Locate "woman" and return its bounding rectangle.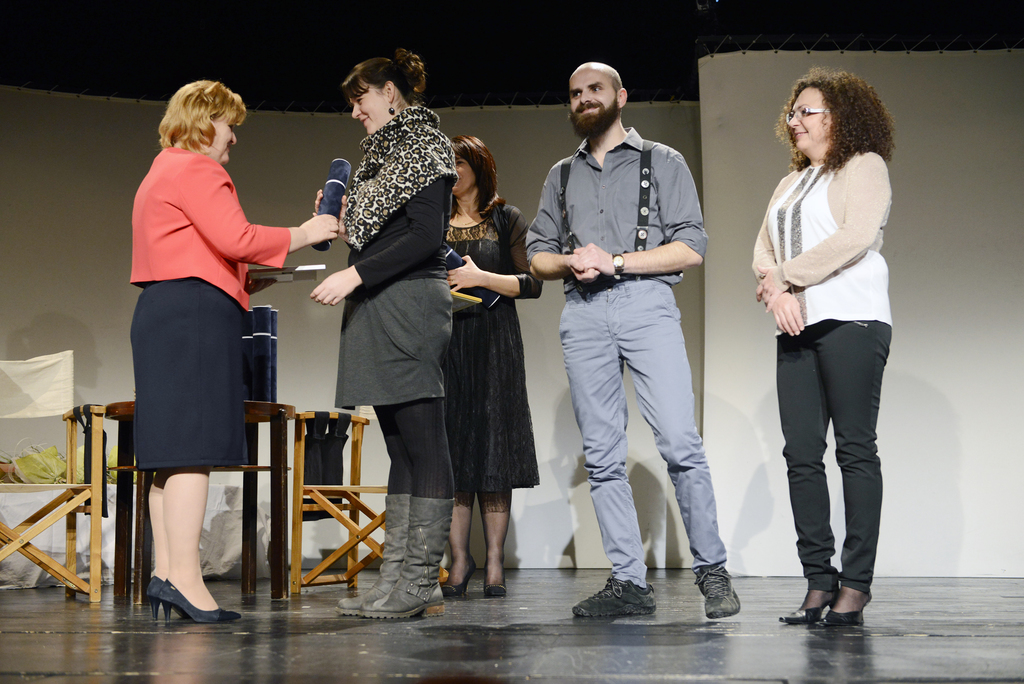
box=[127, 82, 288, 602].
